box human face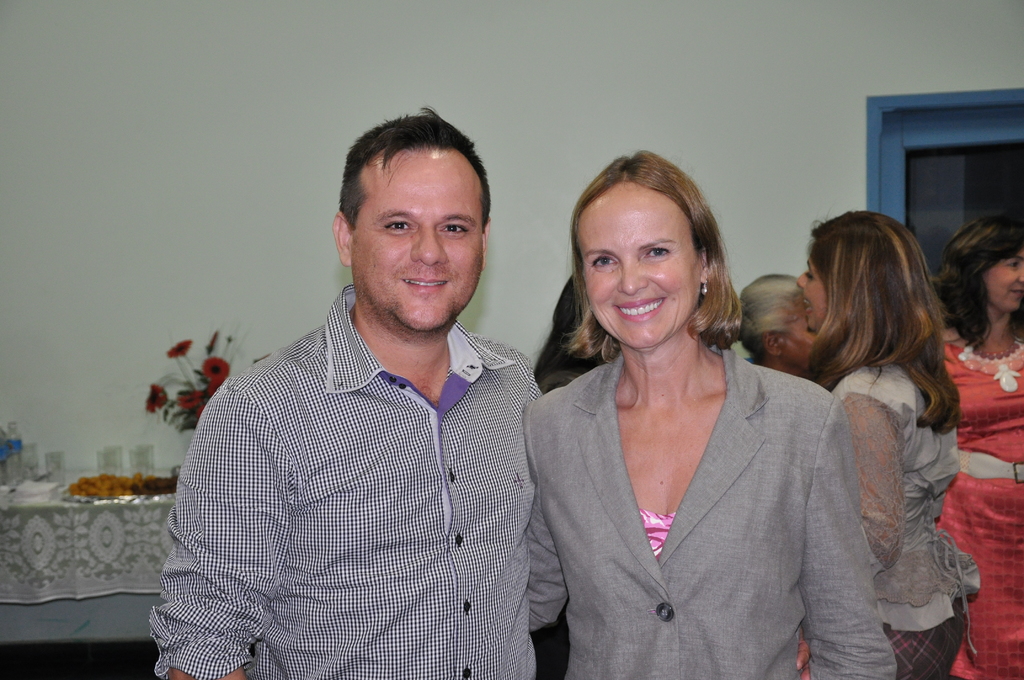
987, 241, 1021, 312
